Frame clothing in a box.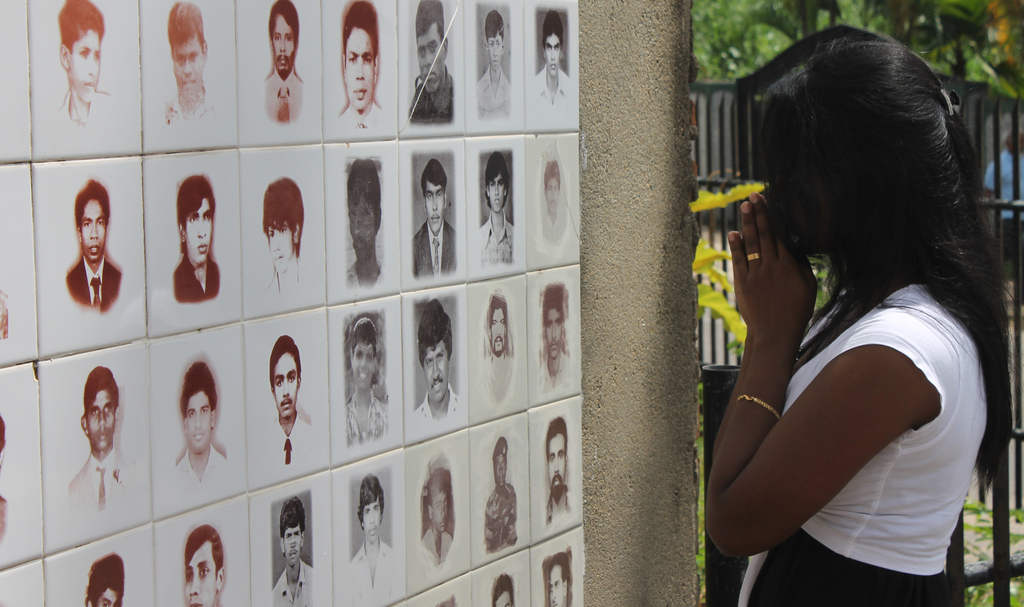
<bbox>731, 282, 1002, 606</bbox>.
